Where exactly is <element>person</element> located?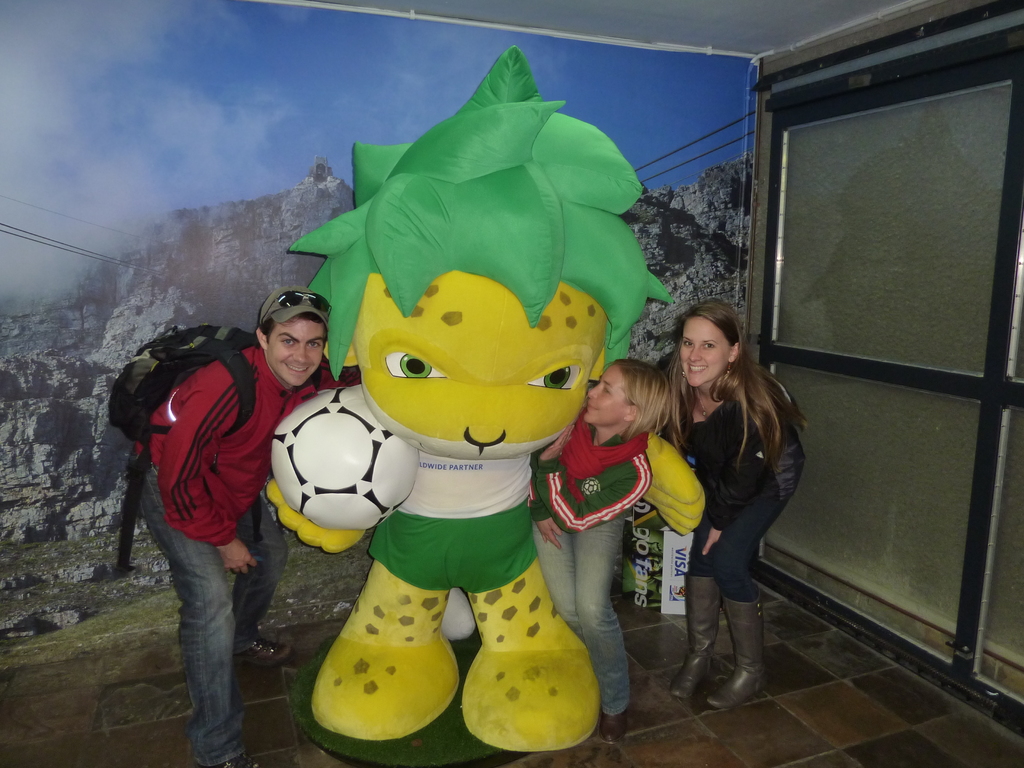
Its bounding box is x1=530, y1=353, x2=675, y2=744.
